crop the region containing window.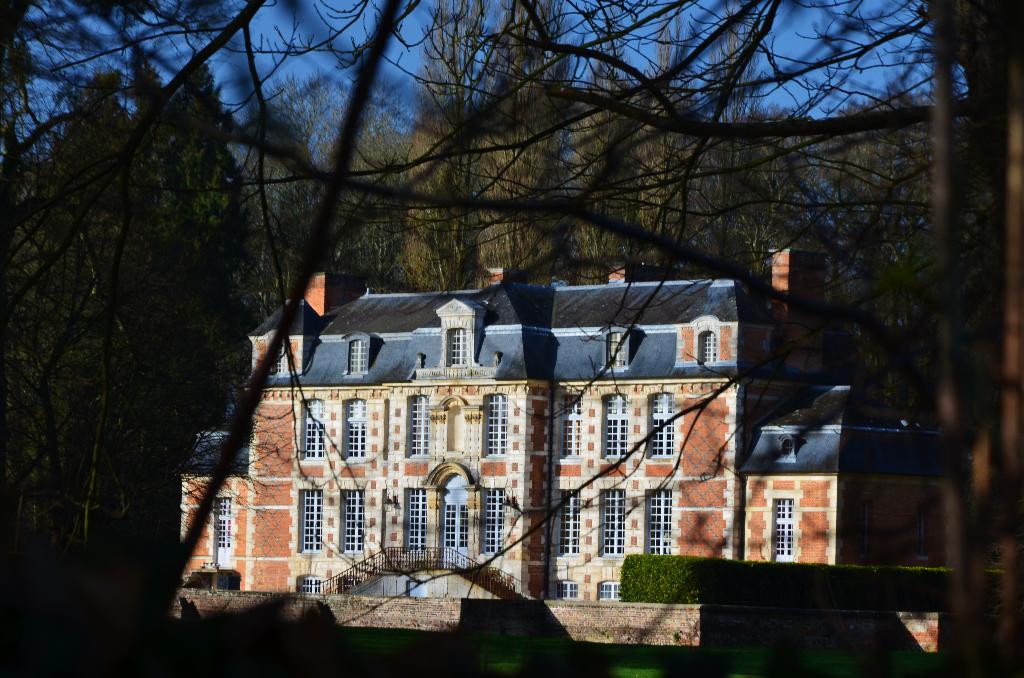
Crop region: (x1=484, y1=489, x2=505, y2=559).
